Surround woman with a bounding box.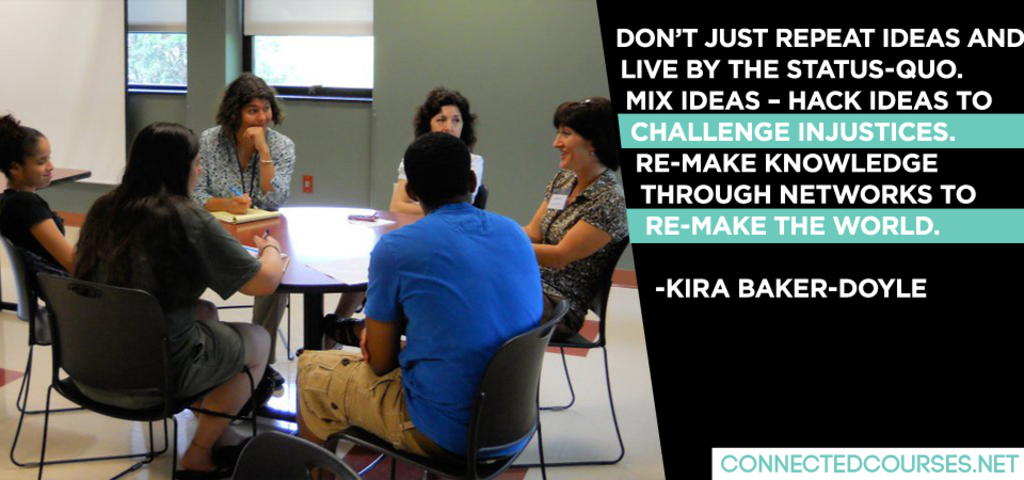
[66,118,286,479].
